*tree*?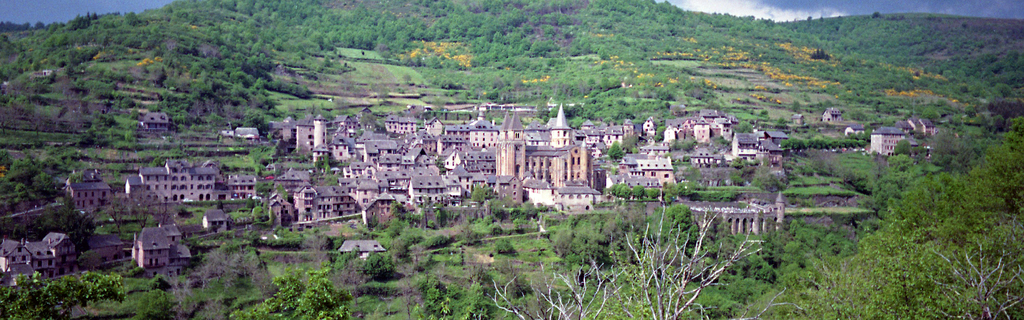
{"left": 476, "top": 248, "right": 630, "bottom": 316}
